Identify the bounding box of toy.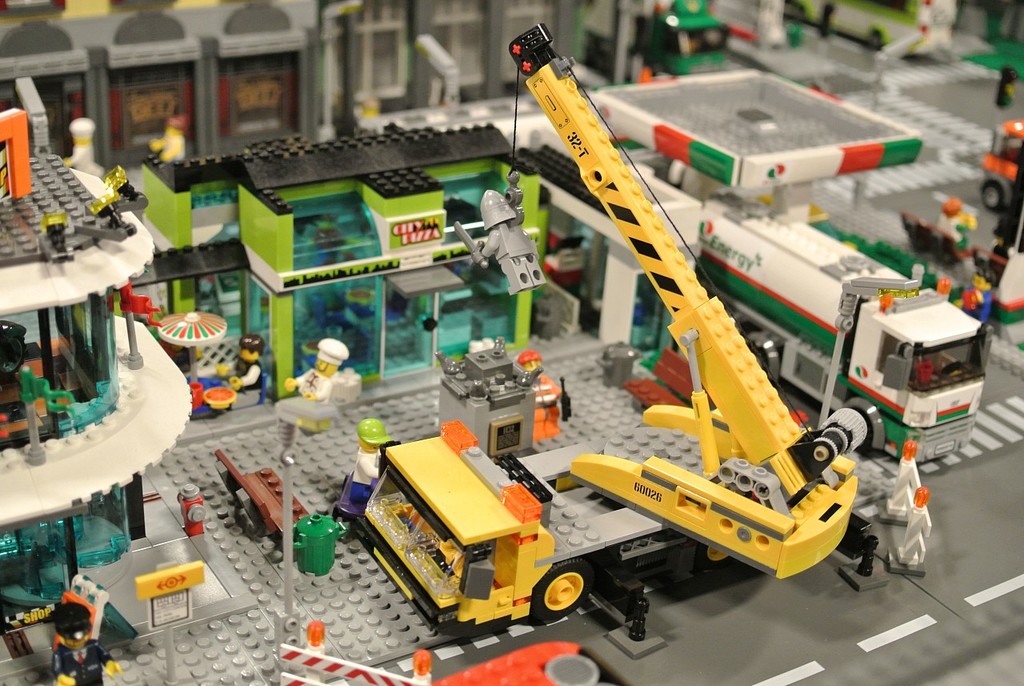
left=278, top=618, right=430, bottom=685.
